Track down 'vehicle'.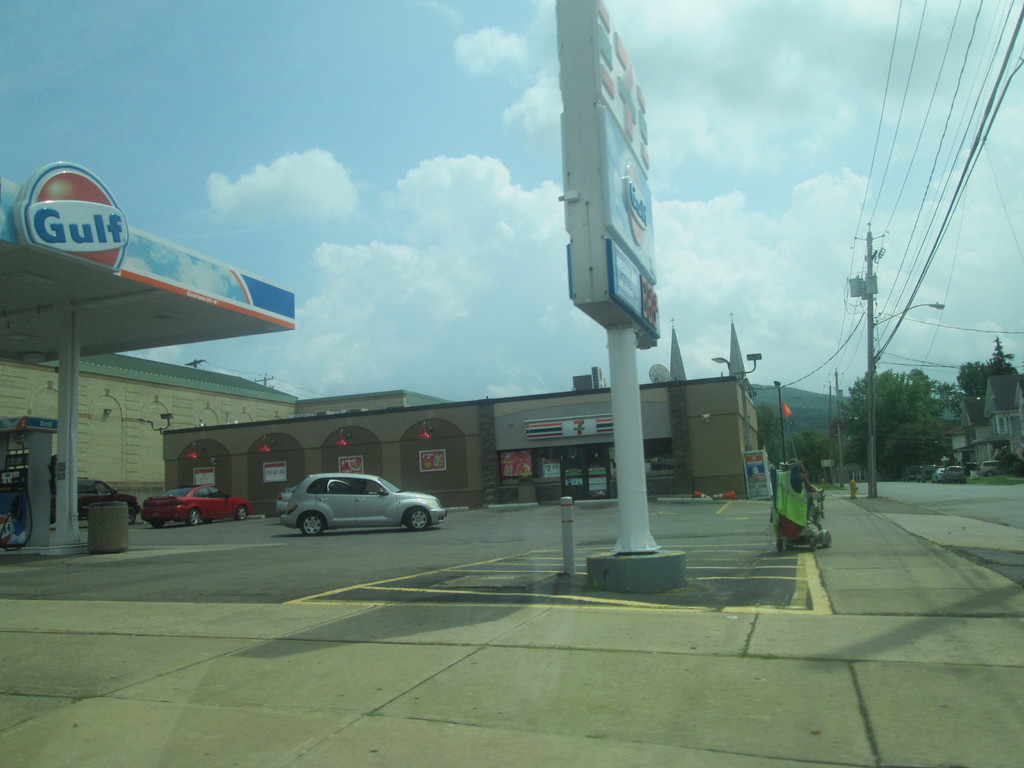
Tracked to 977/458/1003/477.
